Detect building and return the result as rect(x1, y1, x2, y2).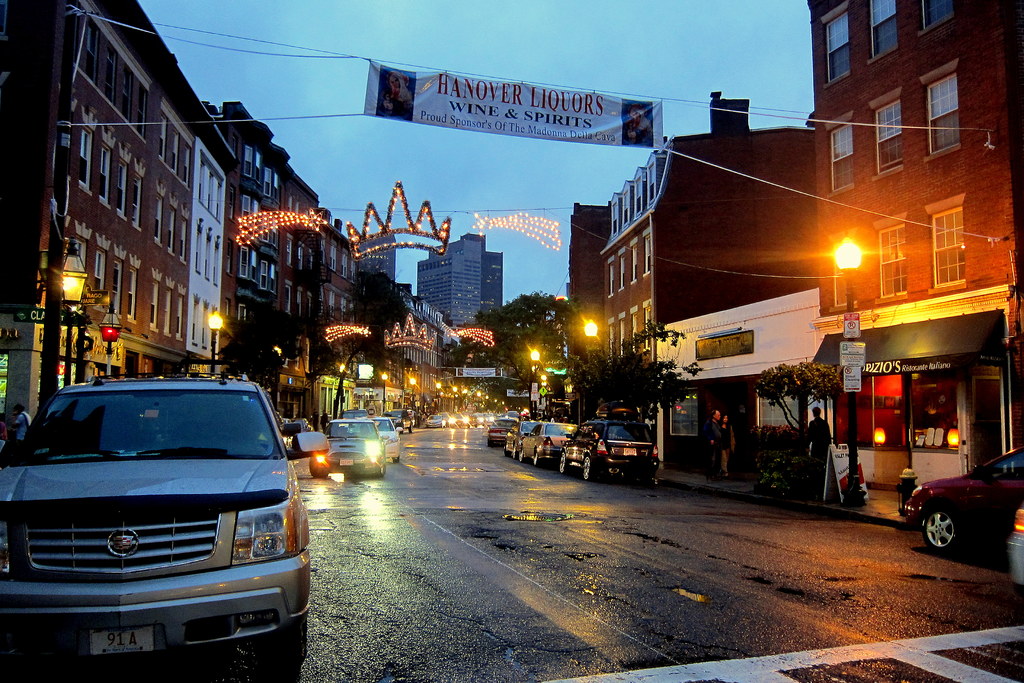
rect(419, 233, 499, 340).
